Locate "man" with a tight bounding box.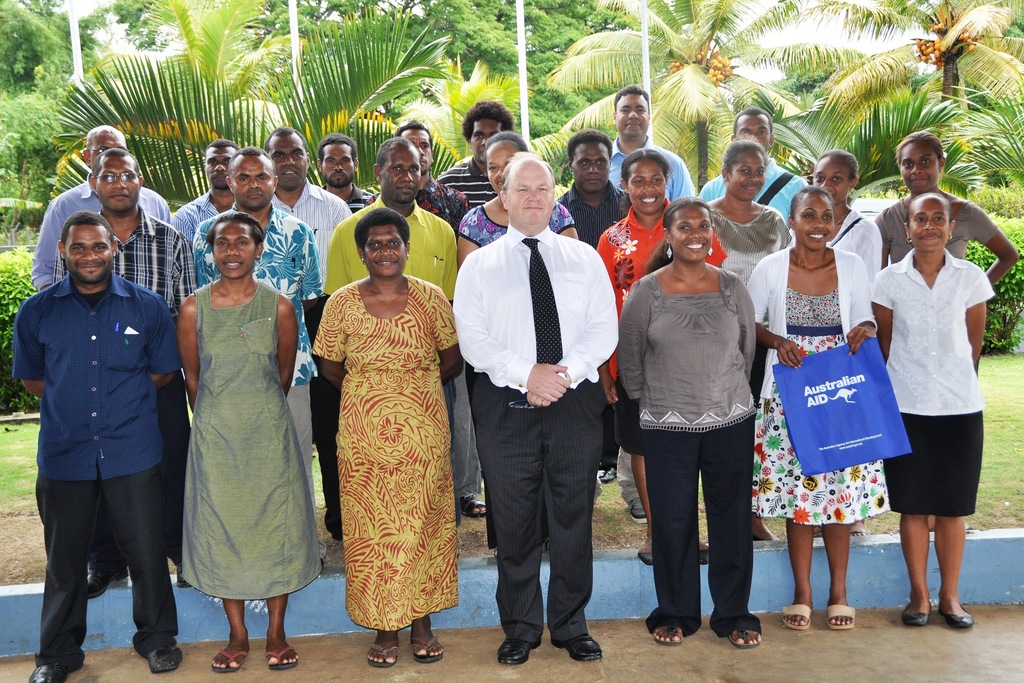
pyautogui.locateOnScreen(169, 136, 243, 244).
